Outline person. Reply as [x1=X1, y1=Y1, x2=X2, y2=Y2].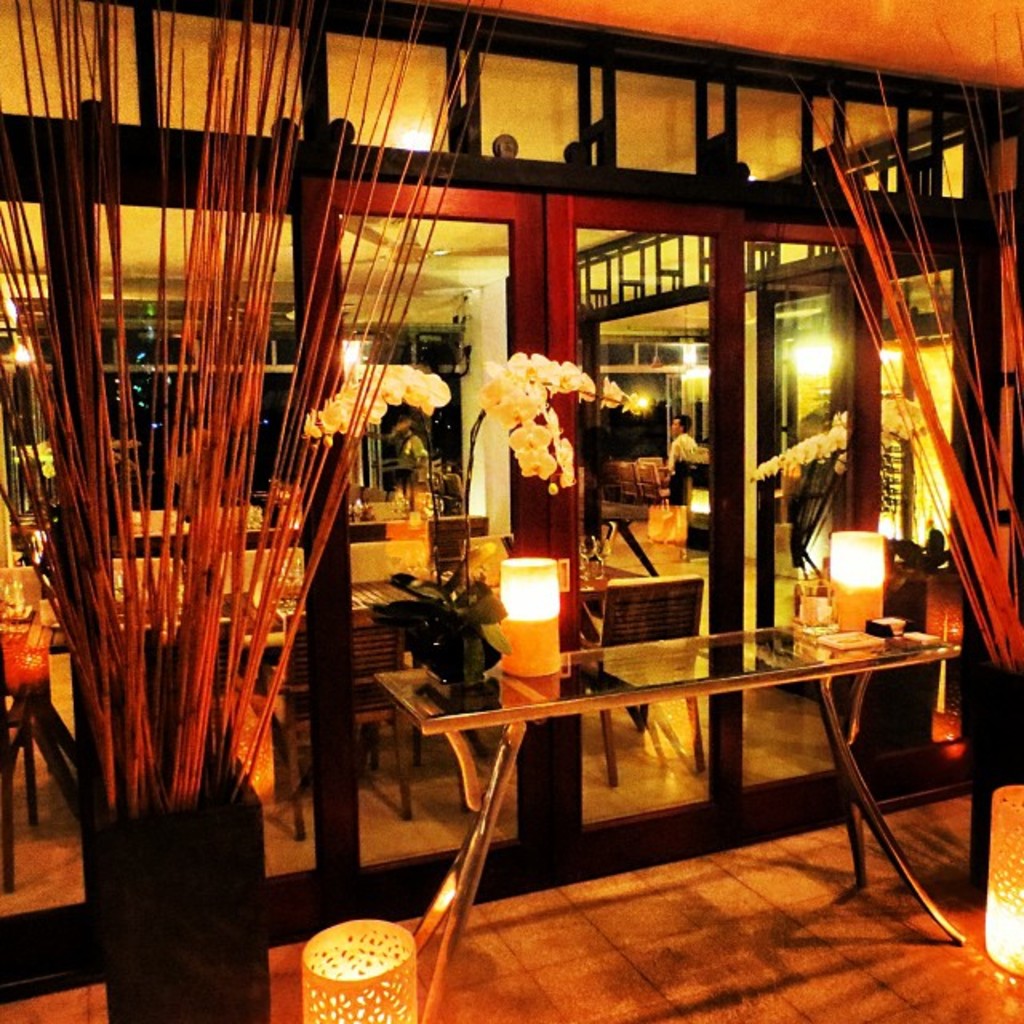
[x1=661, y1=411, x2=704, y2=509].
